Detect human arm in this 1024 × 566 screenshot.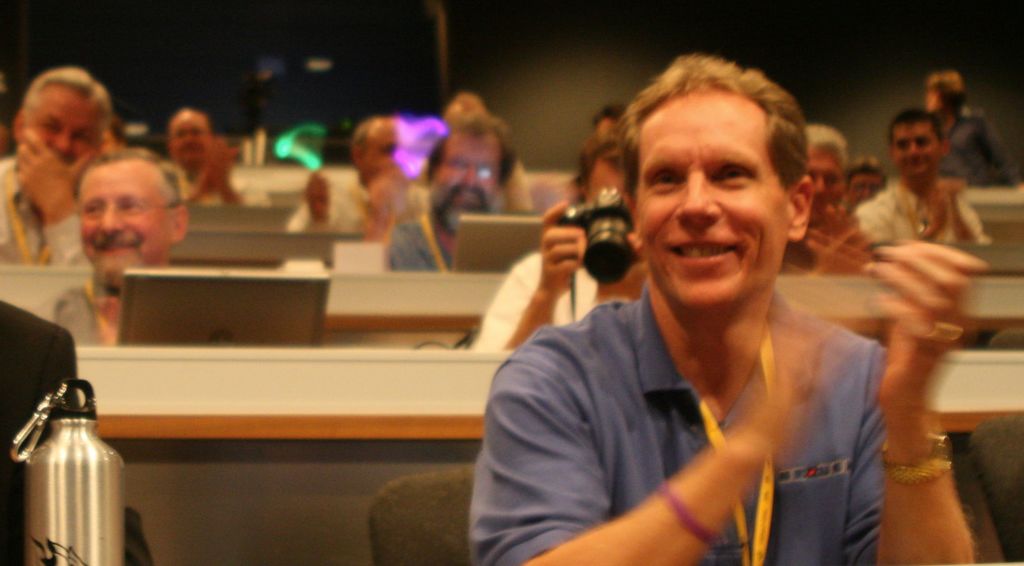
Detection: crop(851, 182, 956, 249).
